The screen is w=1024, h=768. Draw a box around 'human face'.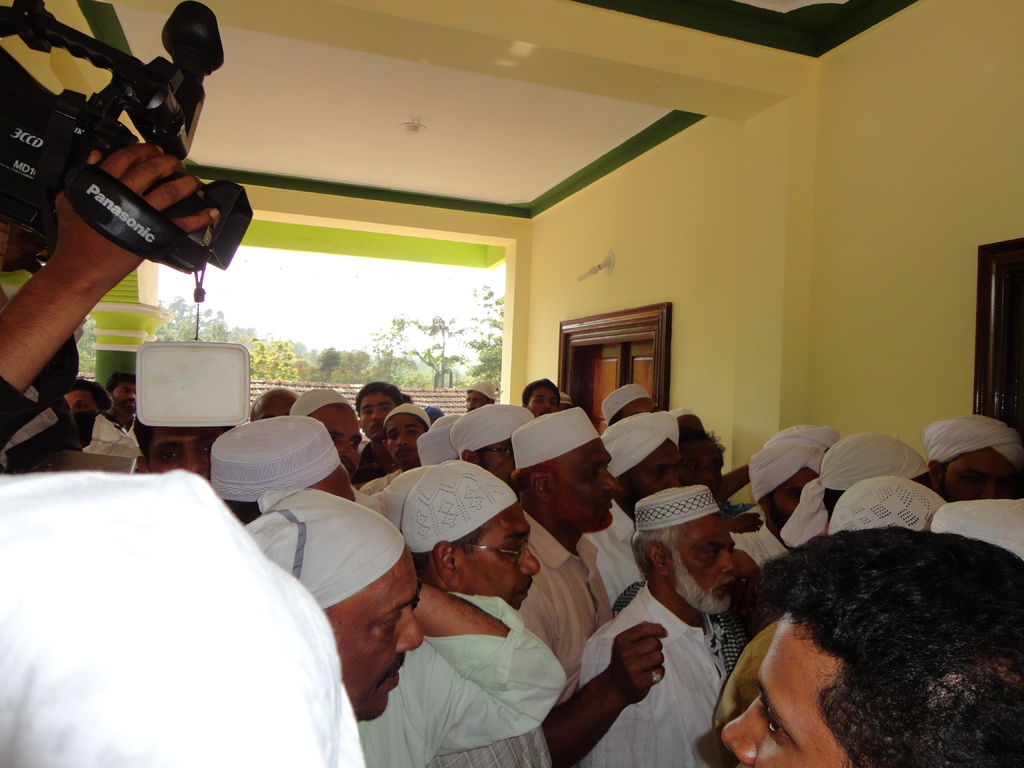
locate(113, 379, 138, 412).
